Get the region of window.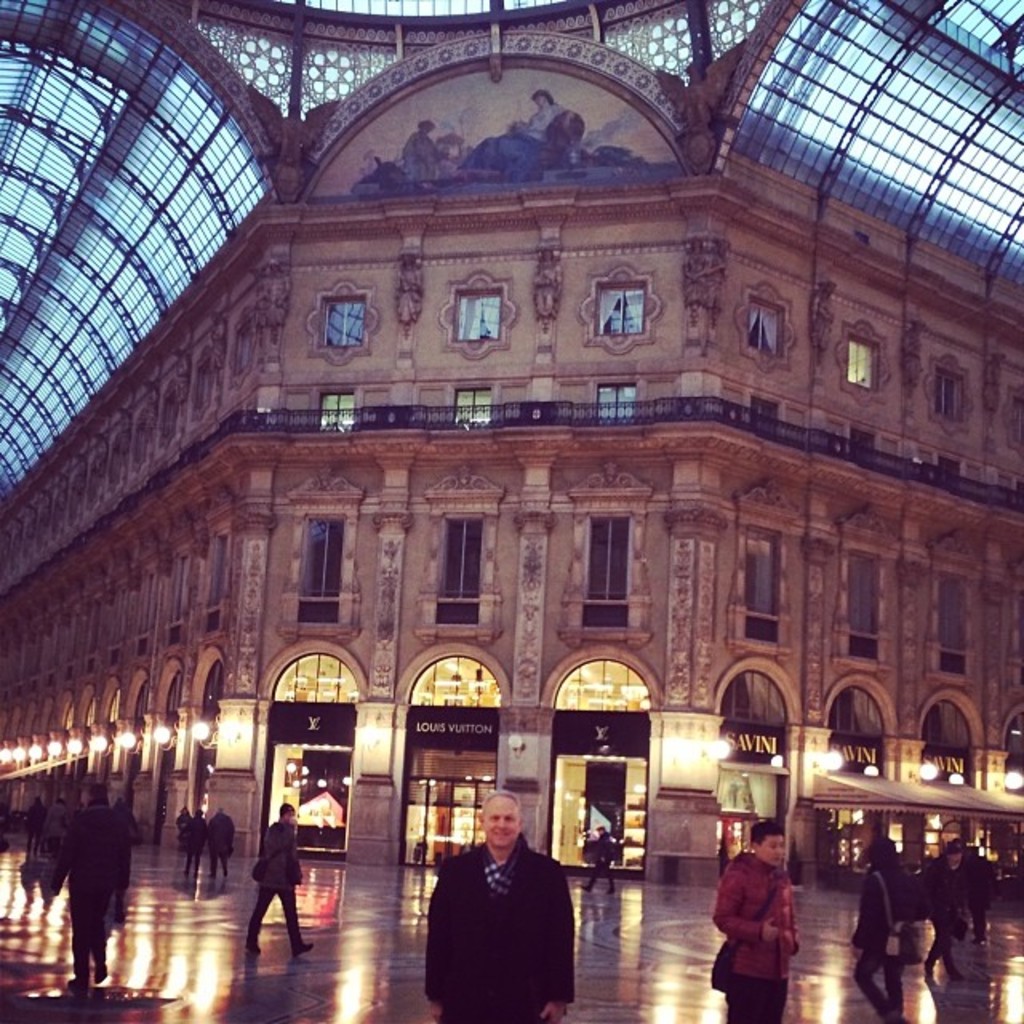
x1=560, y1=469, x2=642, y2=638.
